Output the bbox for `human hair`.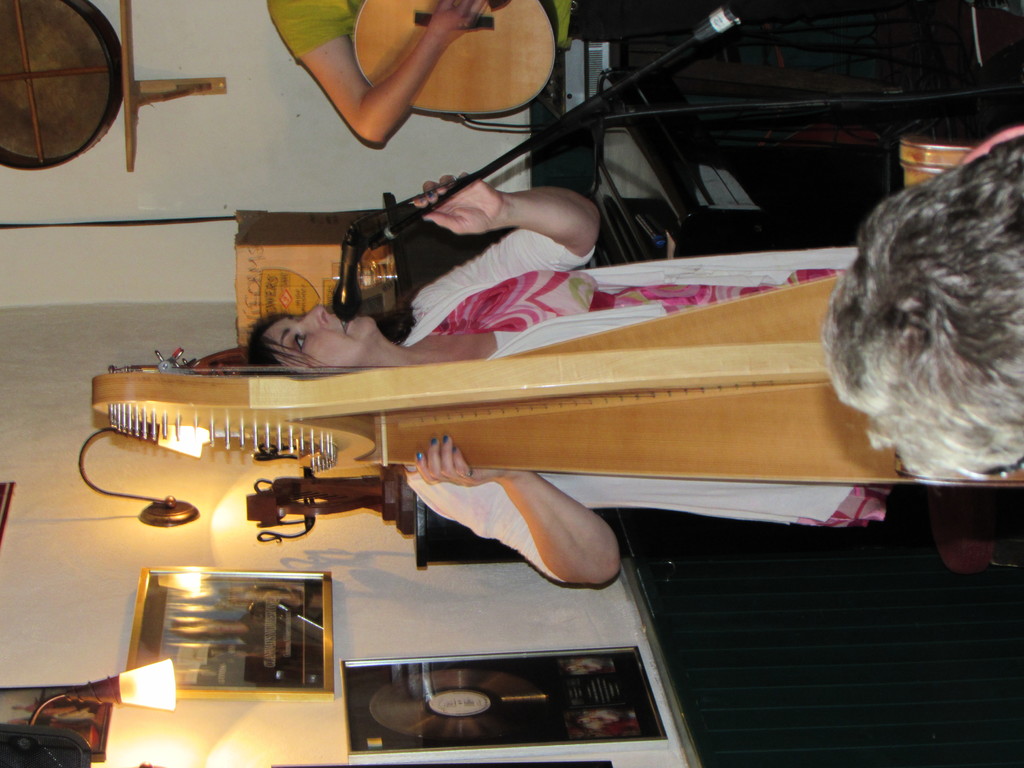
Rect(239, 309, 328, 371).
